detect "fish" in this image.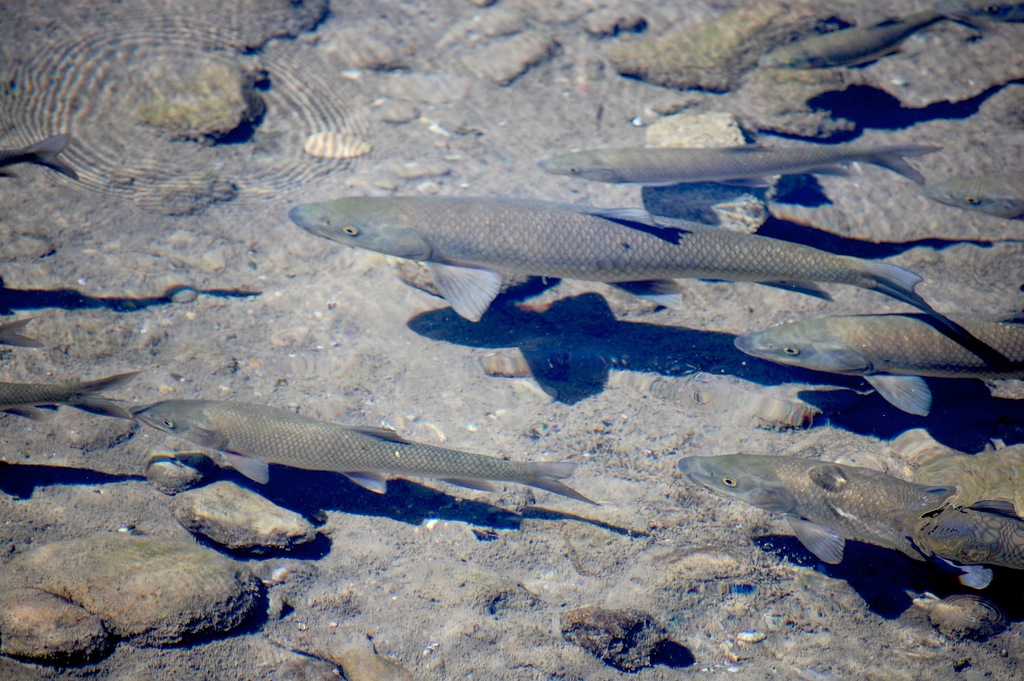
Detection: {"left": 0, "top": 315, "right": 42, "bottom": 347}.
